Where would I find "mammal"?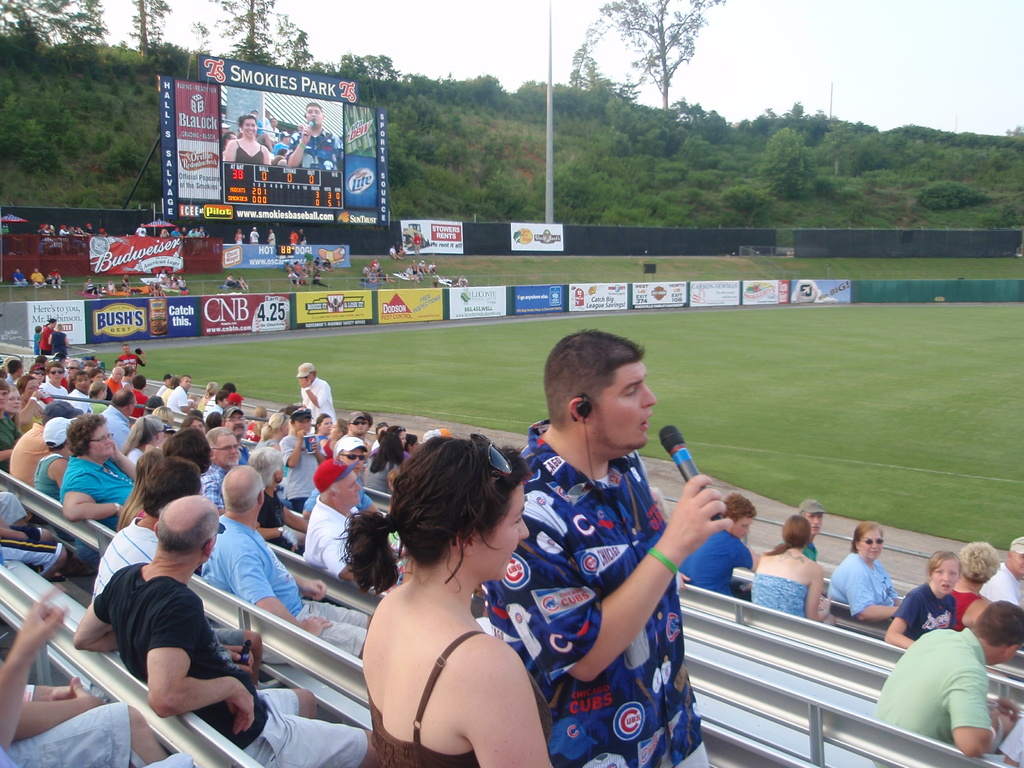
At BBox(386, 244, 396, 255).
